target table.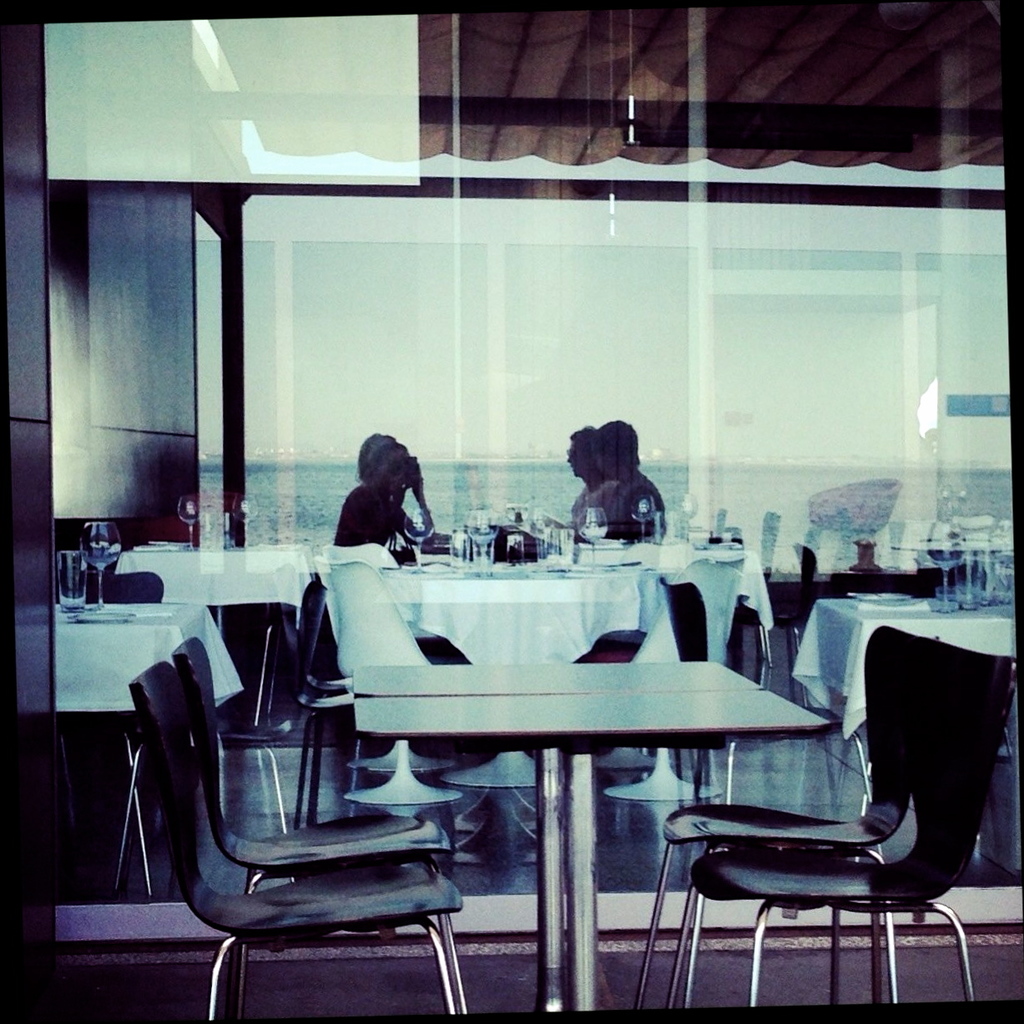
Target region: [355, 690, 840, 1002].
